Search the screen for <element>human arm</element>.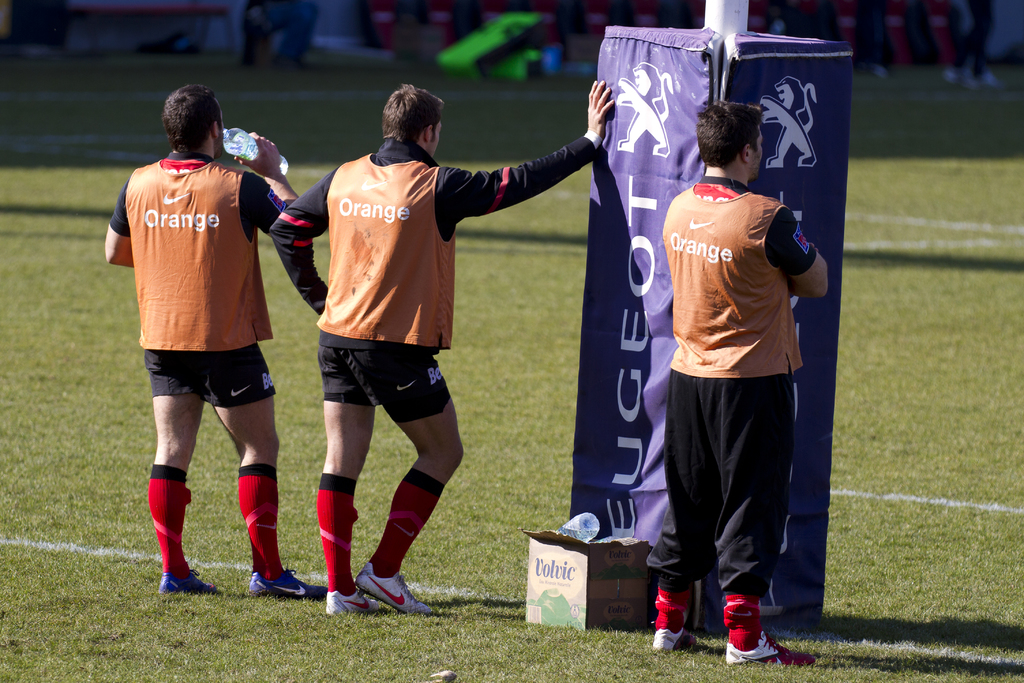
Found at box=[766, 204, 831, 299].
